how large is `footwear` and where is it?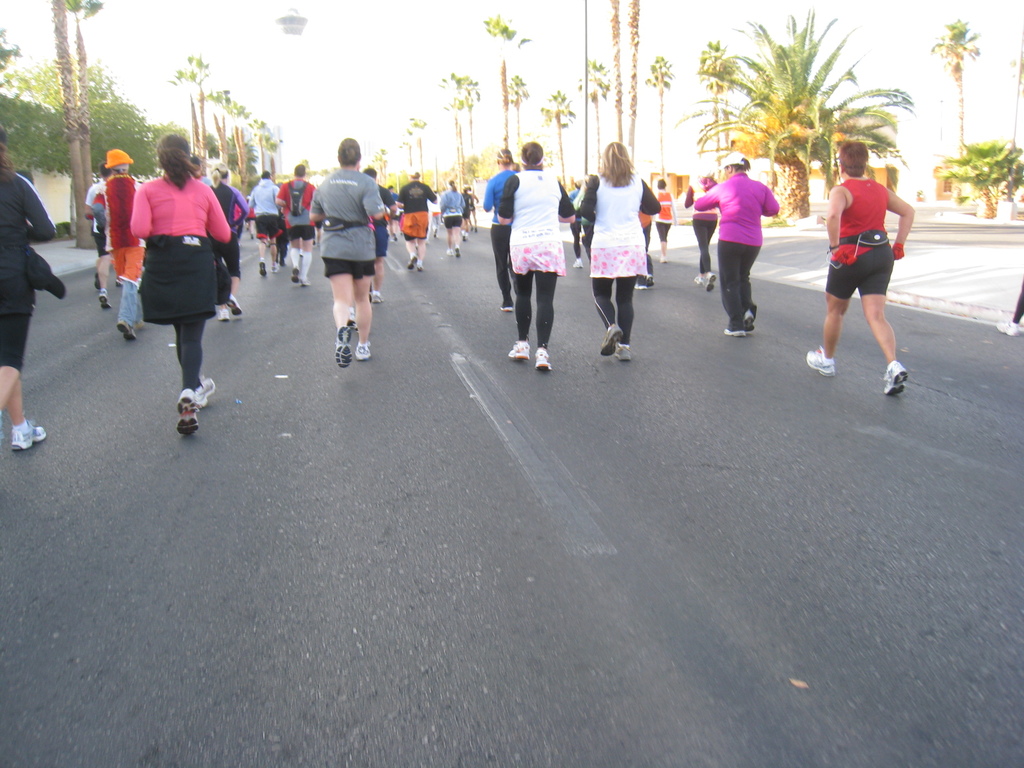
Bounding box: crop(298, 280, 308, 285).
